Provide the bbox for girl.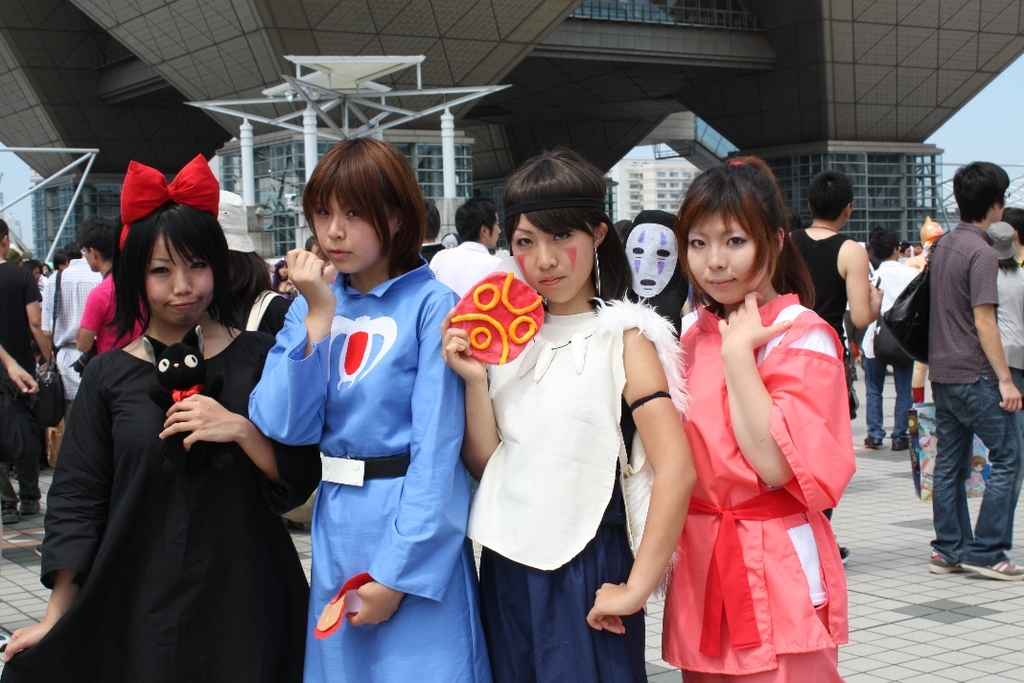
region(658, 152, 850, 682).
